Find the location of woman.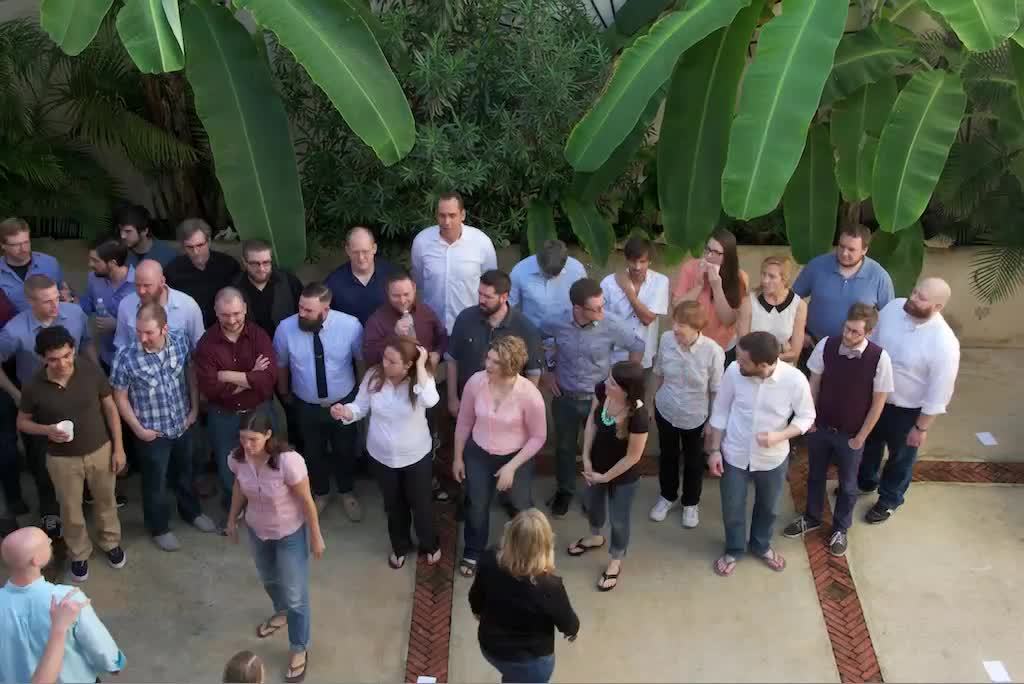
Location: detection(577, 359, 649, 589).
